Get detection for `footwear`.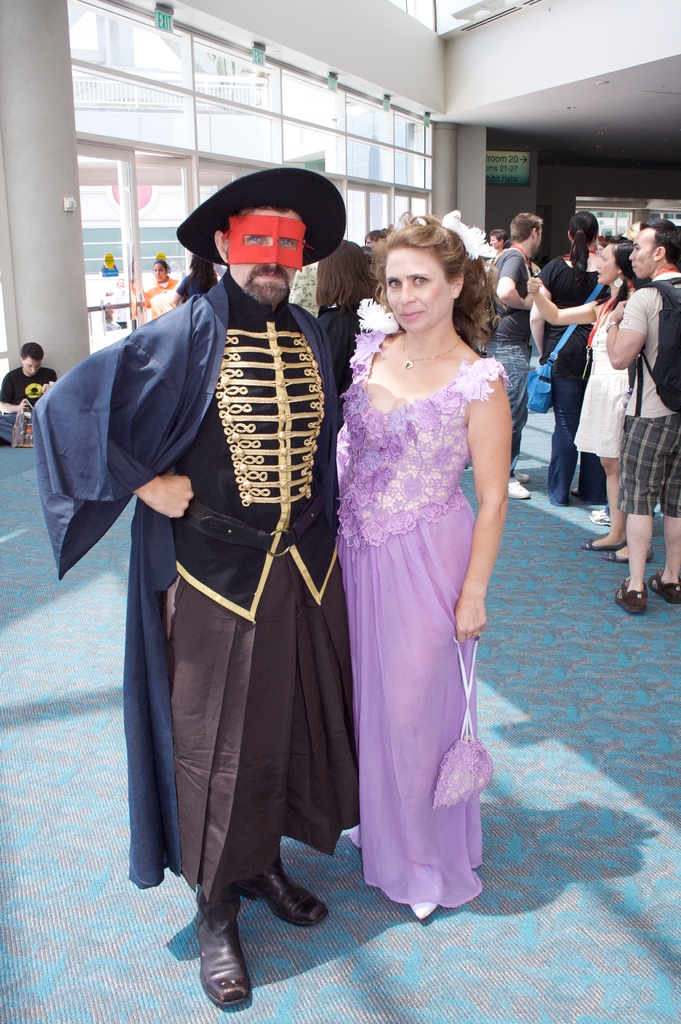
Detection: {"left": 517, "top": 468, "right": 532, "bottom": 483}.
